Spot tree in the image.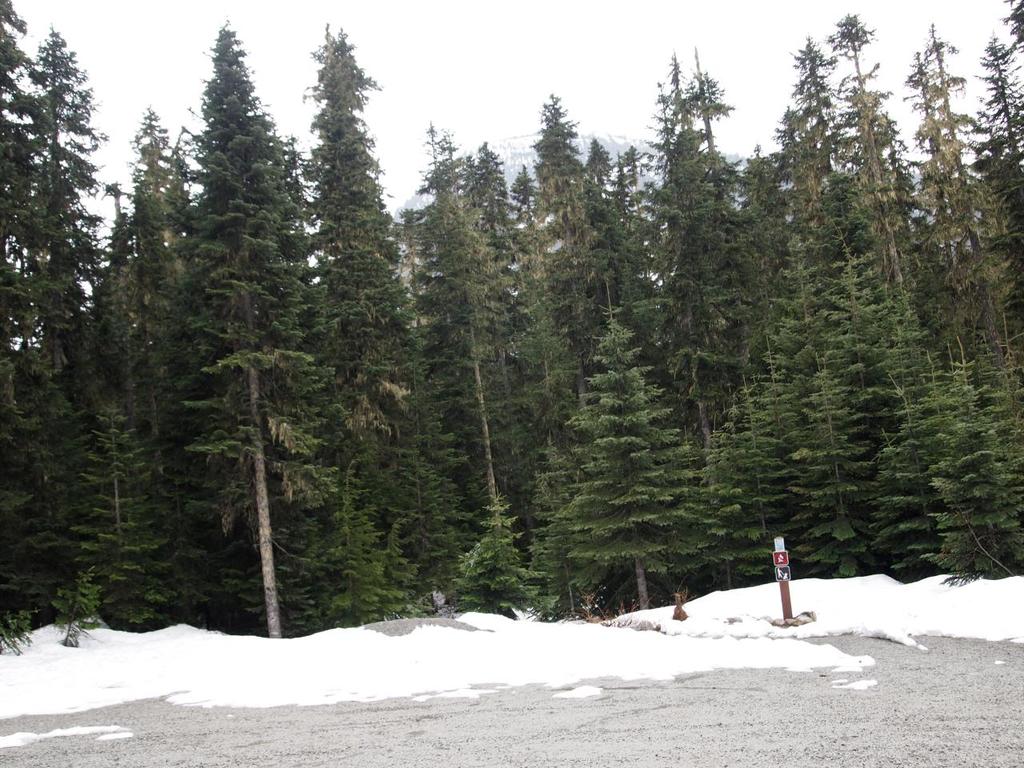
tree found at select_region(159, 20, 342, 610).
